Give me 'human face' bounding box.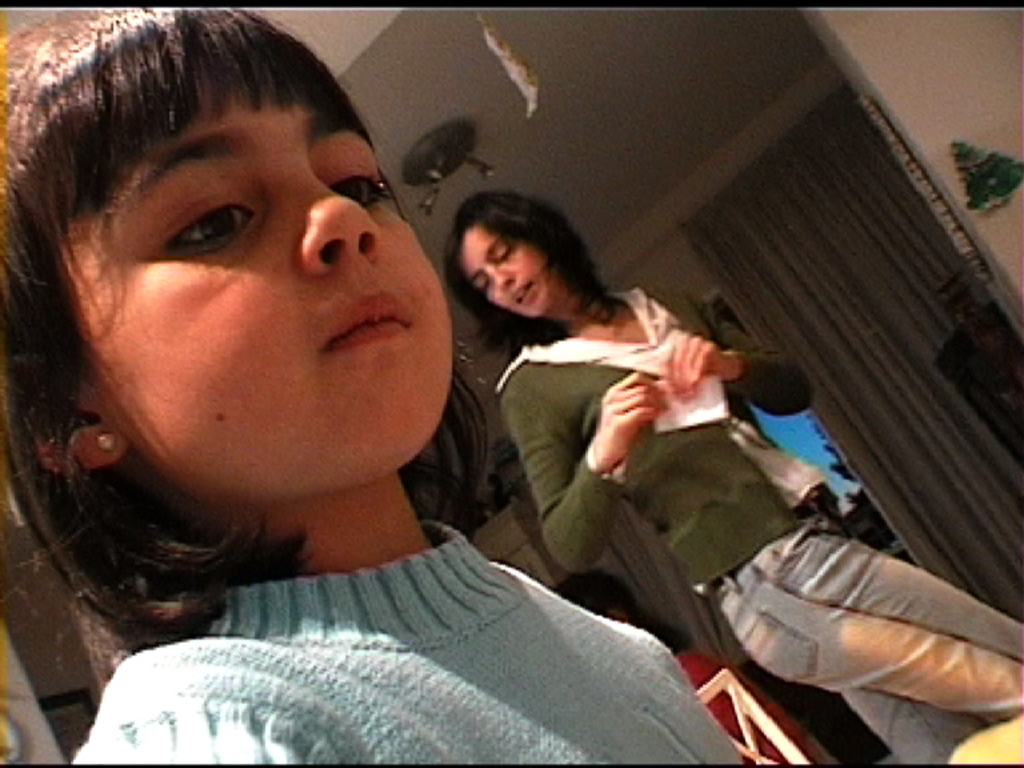
48 72 451 499.
